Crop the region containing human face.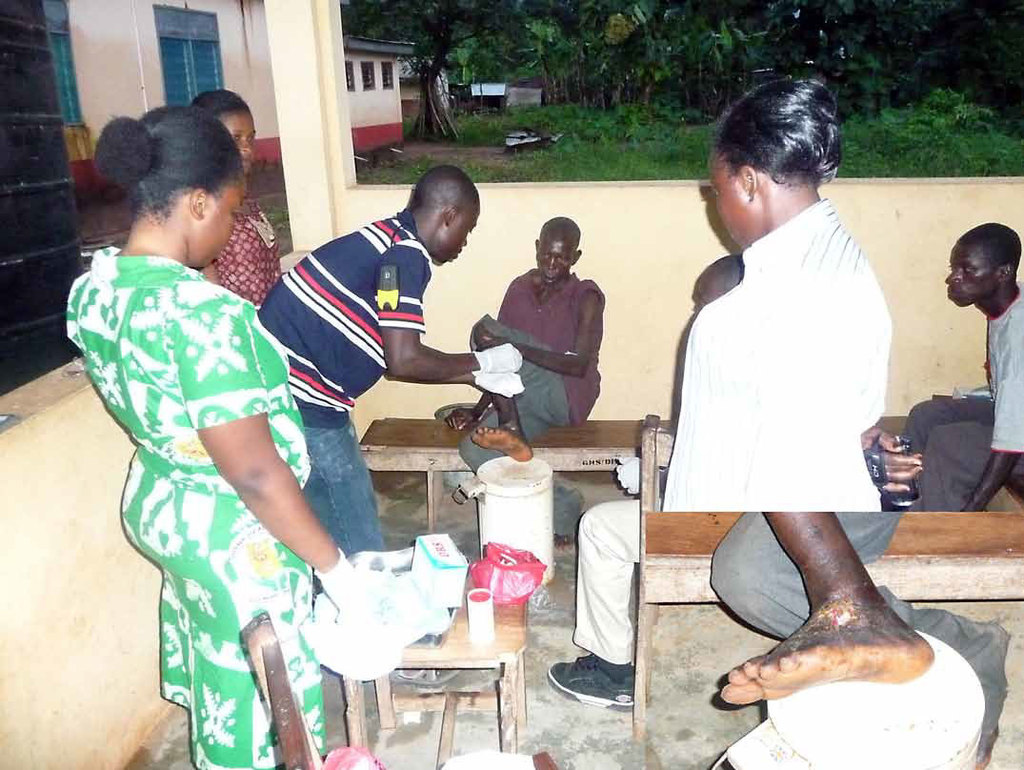
Crop region: 227/109/256/170.
